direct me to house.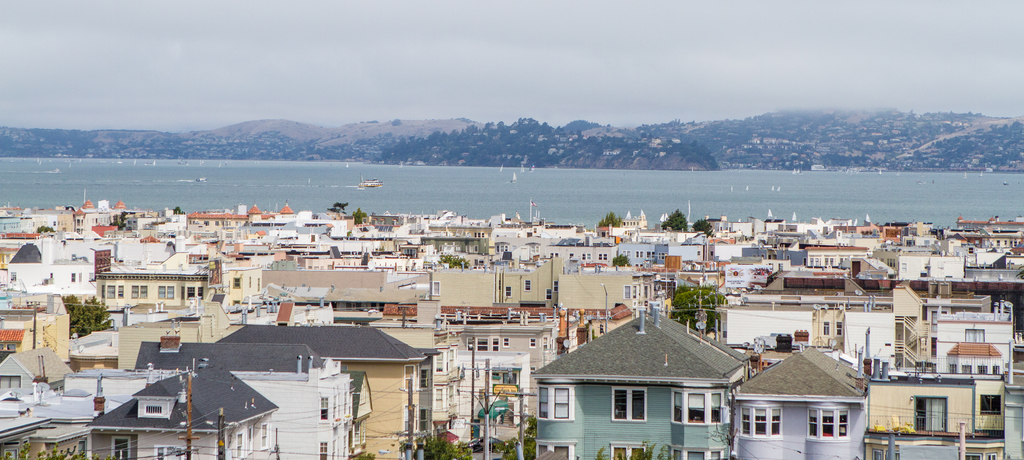
Direction: crop(191, 209, 254, 240).
